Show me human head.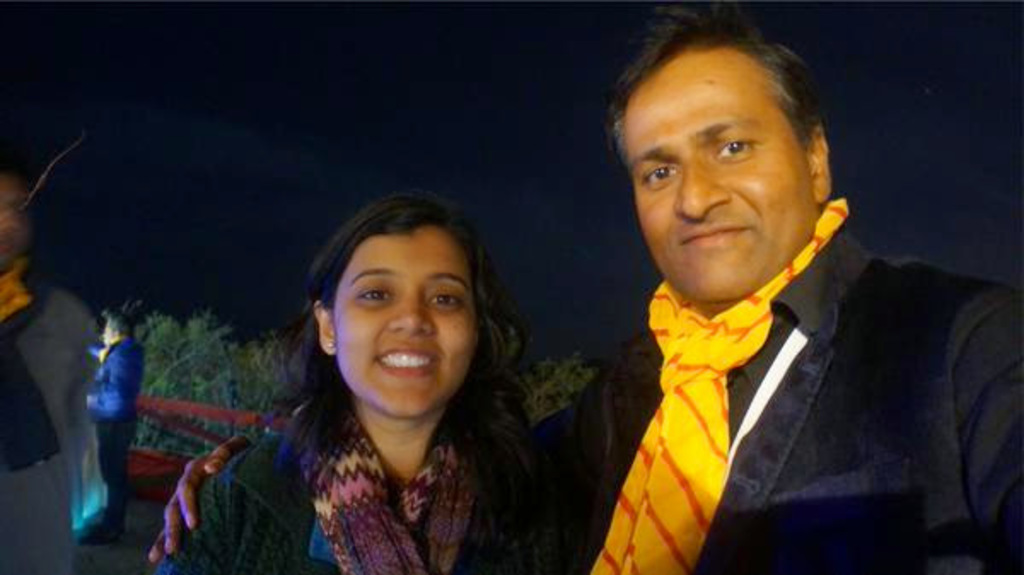
human head is here: Rect(96, 314, 135, 345).
